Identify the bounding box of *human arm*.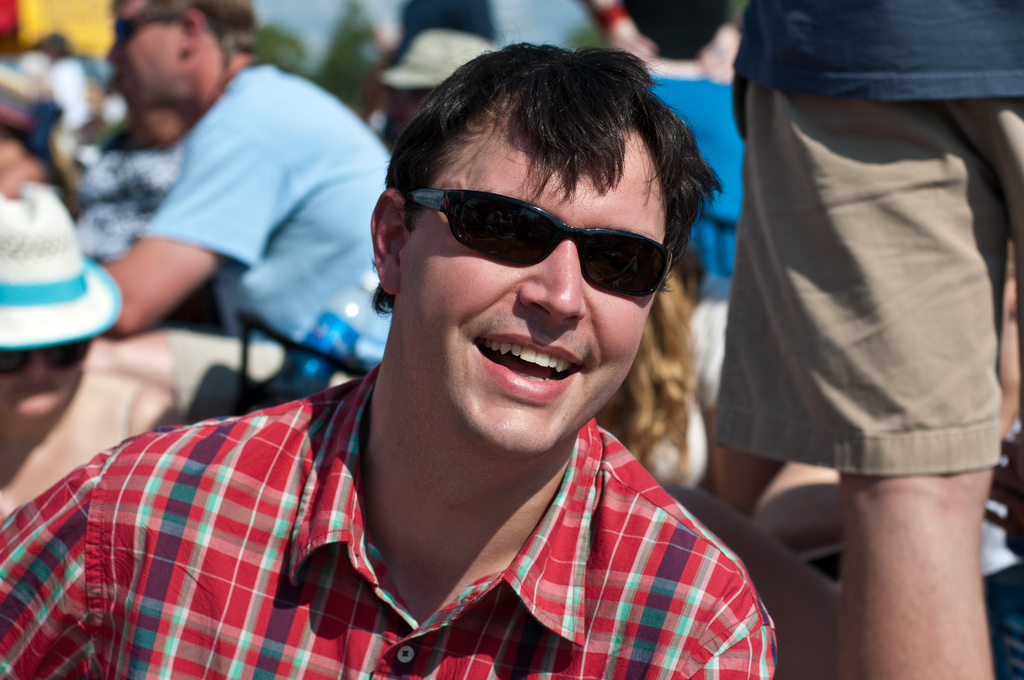
select_region(102, 124, 285, 336).
